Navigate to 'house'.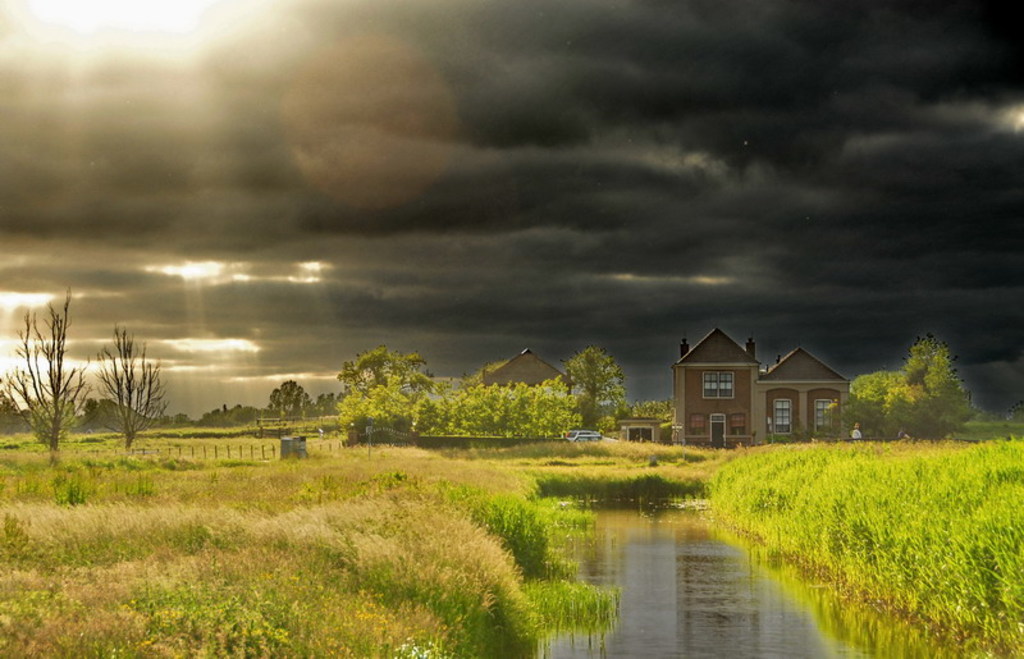
Navigation target: Rect(668, 322, 851, 448).
